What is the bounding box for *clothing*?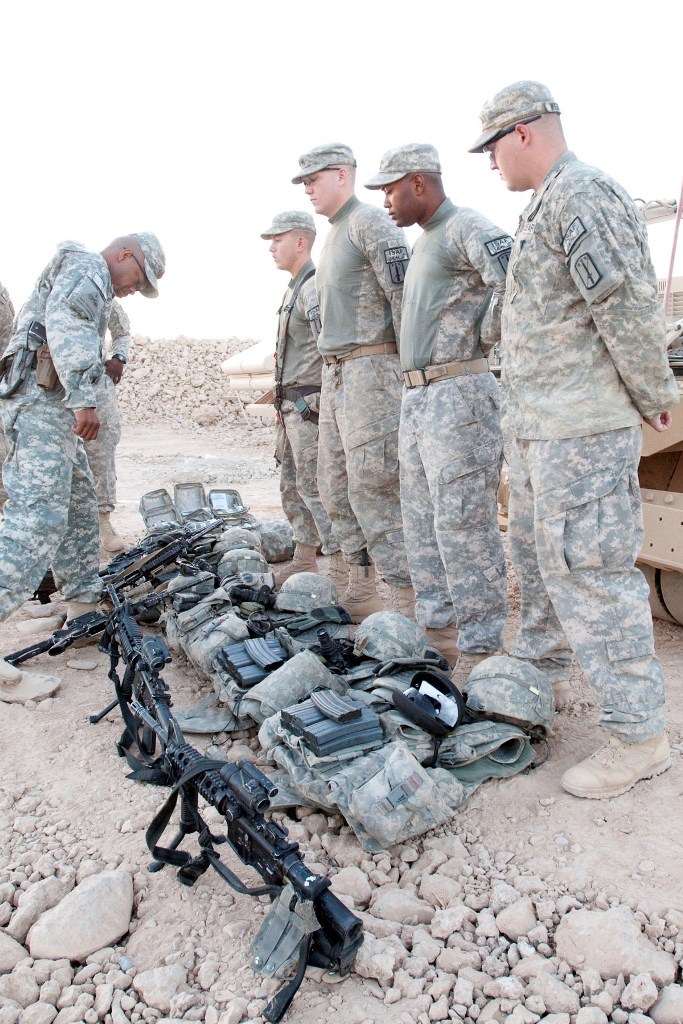
BBox(398, 196, 519, 656).
